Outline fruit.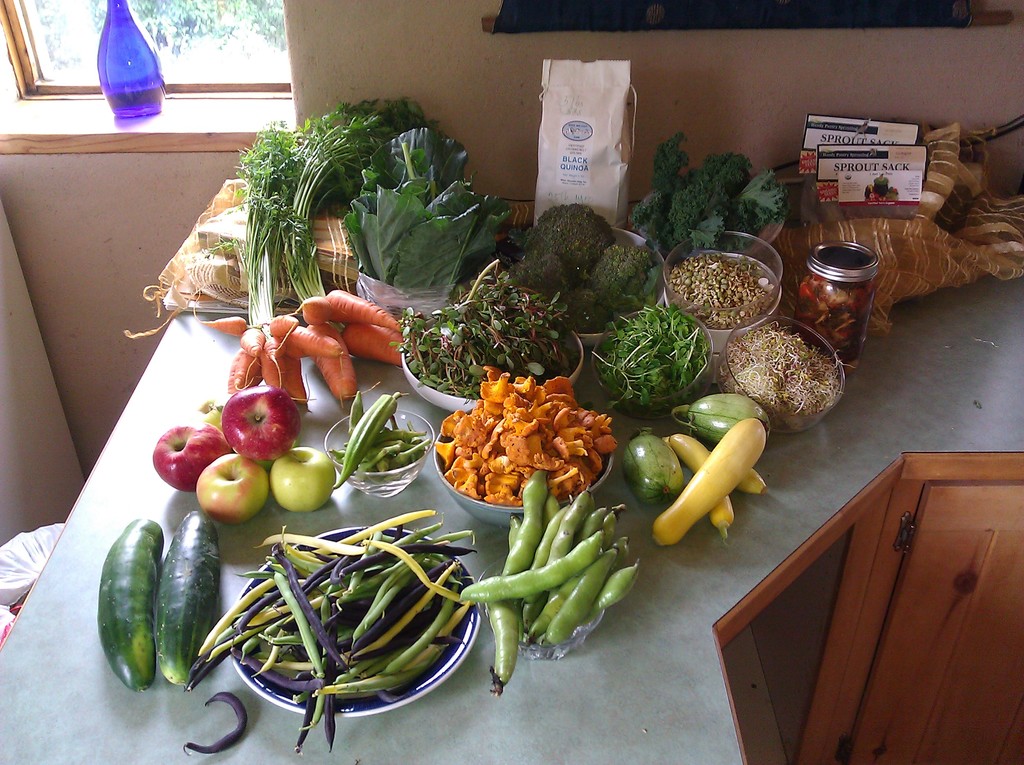
Outline: {"left": 149, "top": 417, "right": 240, "bottom": 496}.
